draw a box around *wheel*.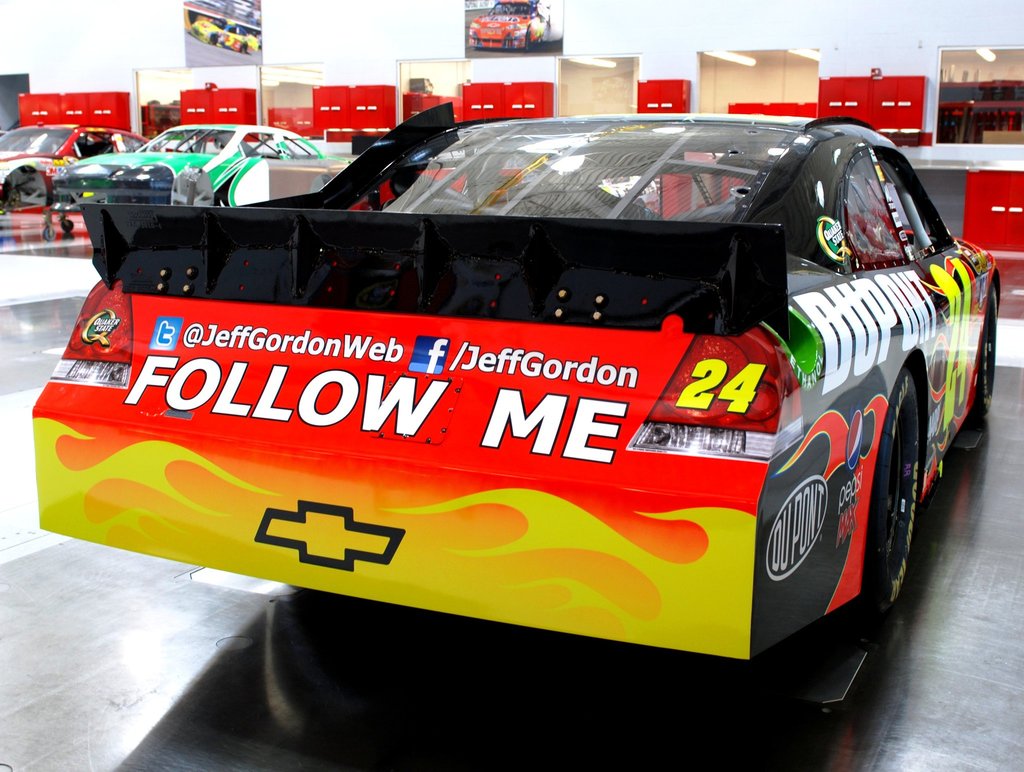
x1=44 y1=224 x2=58 y2=240.
